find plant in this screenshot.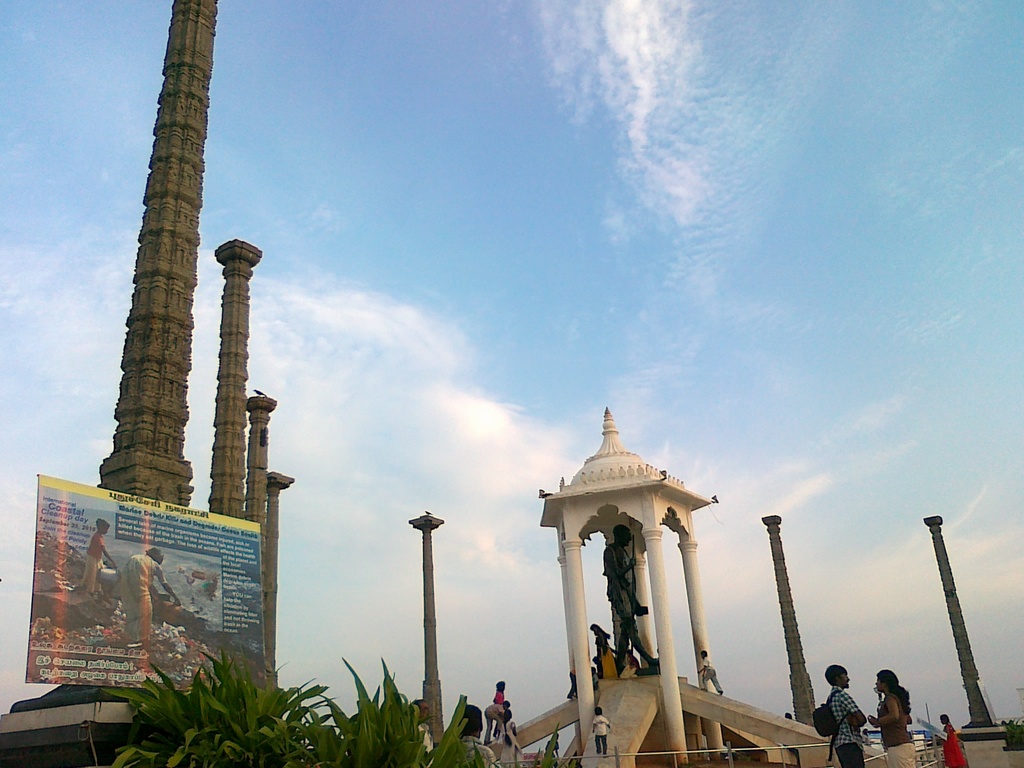
The bounding box for plant is bbox(996, 716, 1023, 746).
